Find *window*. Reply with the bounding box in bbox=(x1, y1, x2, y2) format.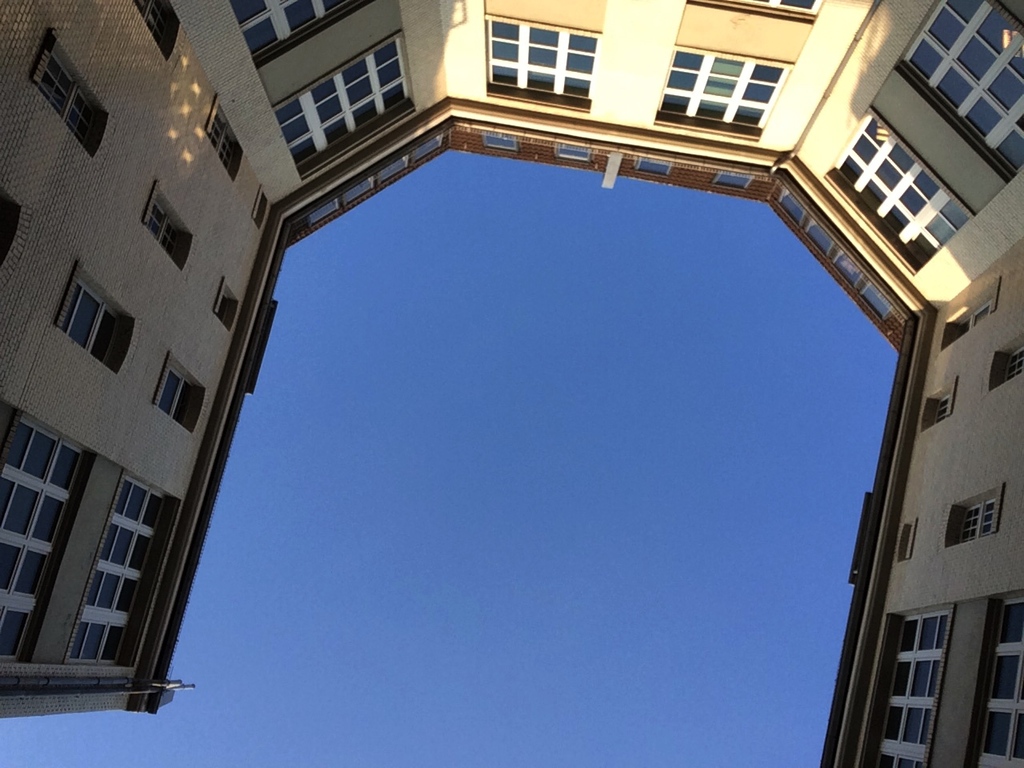
bbox=(559, 142, 589, 162).
